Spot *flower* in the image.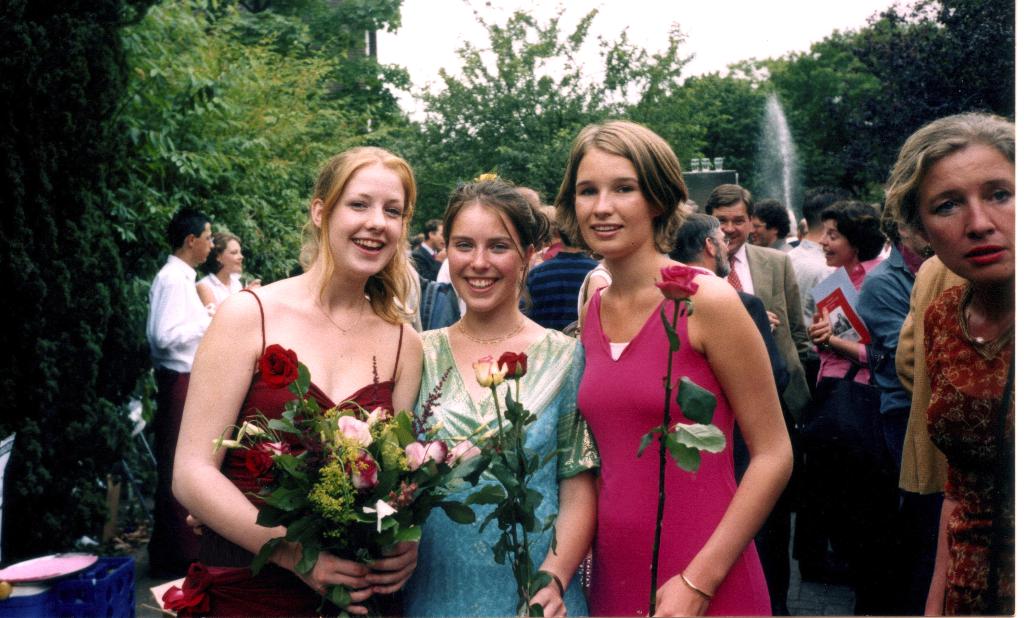
*flower* found at <box>444,442,479,468</box>.
